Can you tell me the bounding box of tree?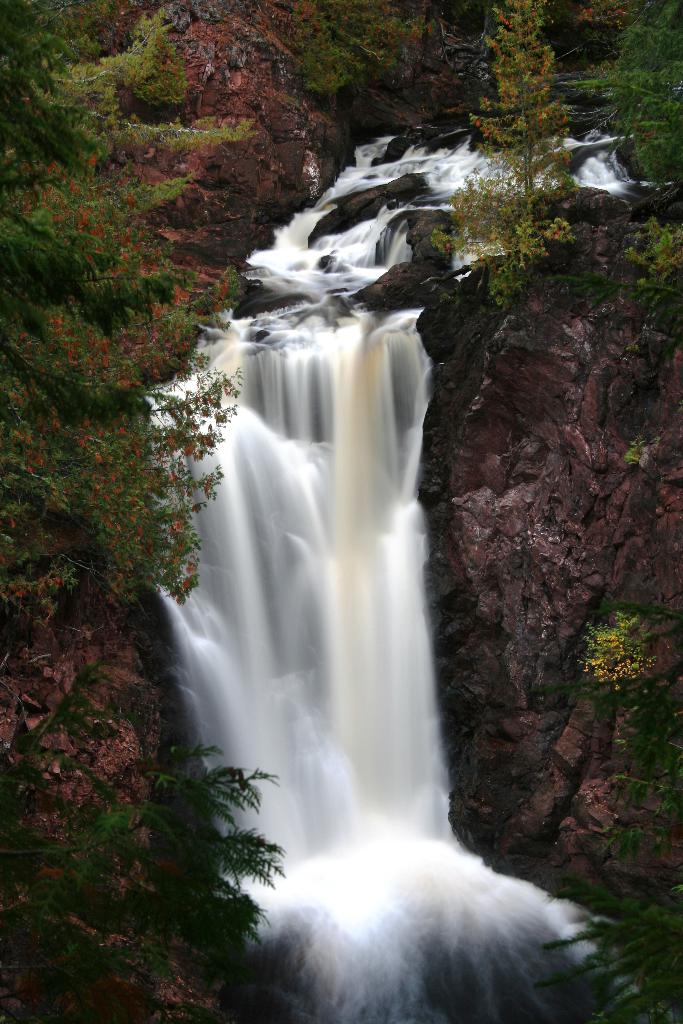
[left=560, top=0, right=682, bottom=204].
